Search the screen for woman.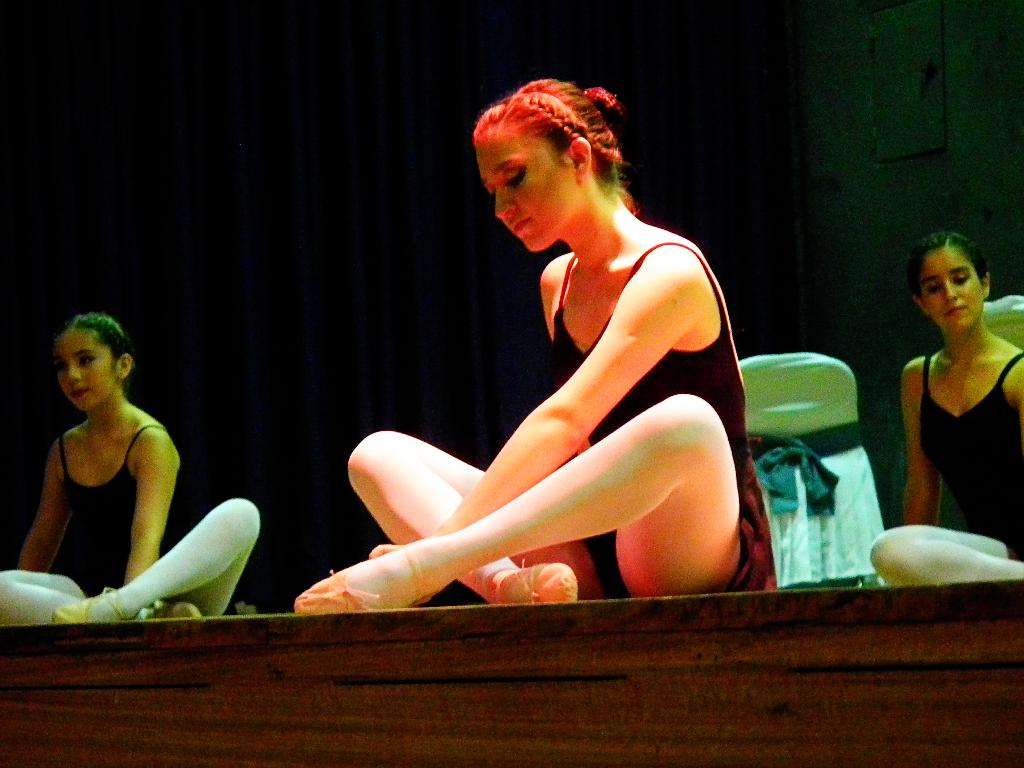
Found at (296,76,764,616).
